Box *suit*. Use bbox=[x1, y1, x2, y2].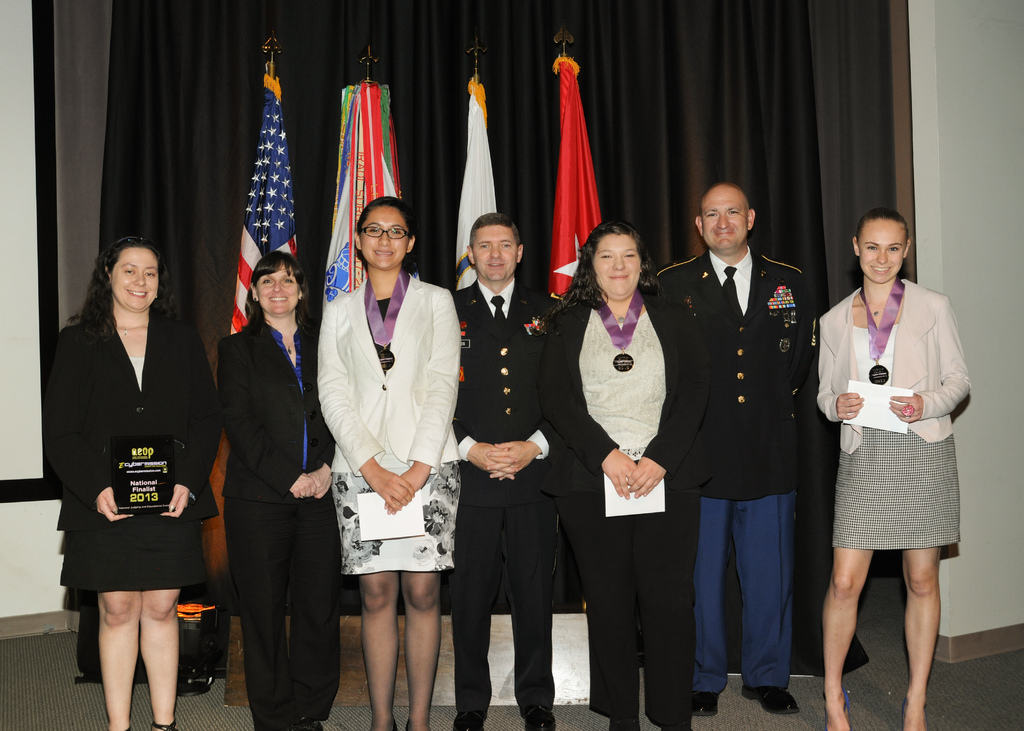
bbox=[448, 279, 562, 710].
